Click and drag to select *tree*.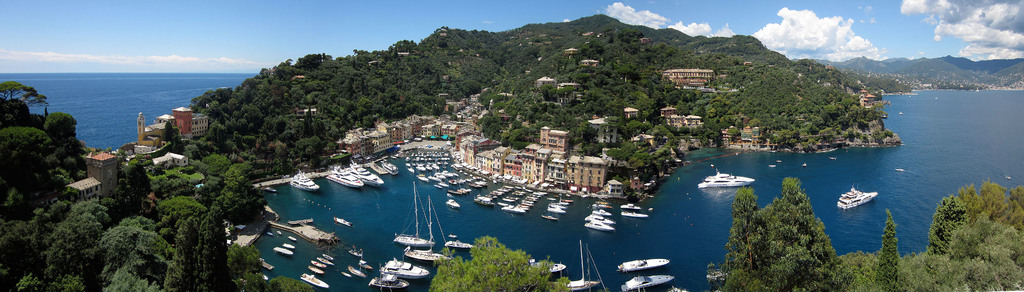
Selection: 426/234/566/291.
